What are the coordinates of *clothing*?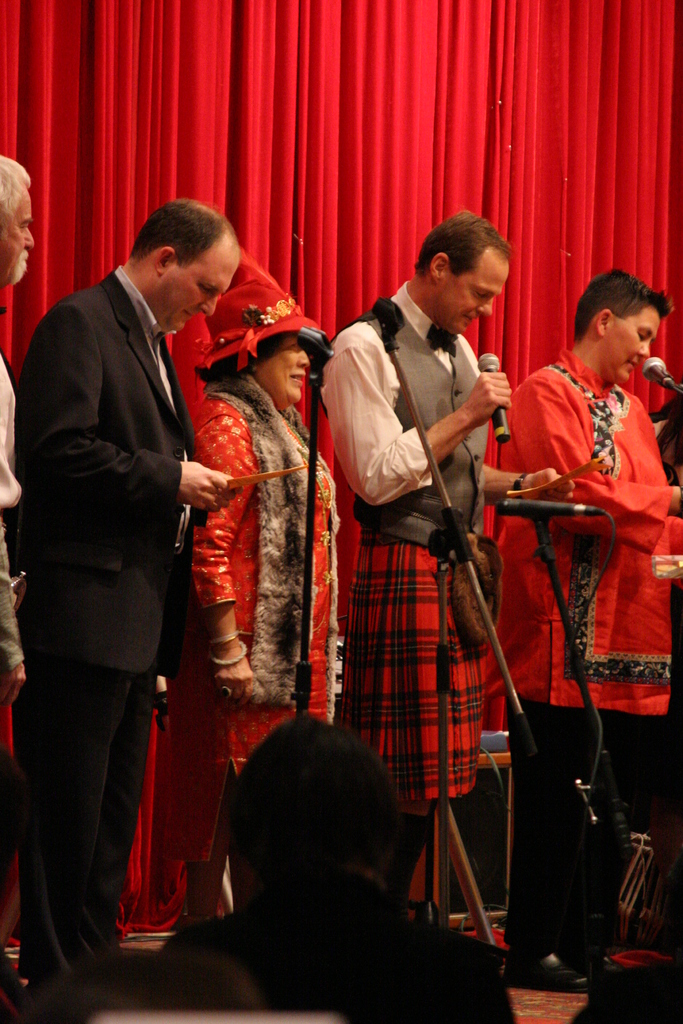
region(317, 267, 513, 806).
